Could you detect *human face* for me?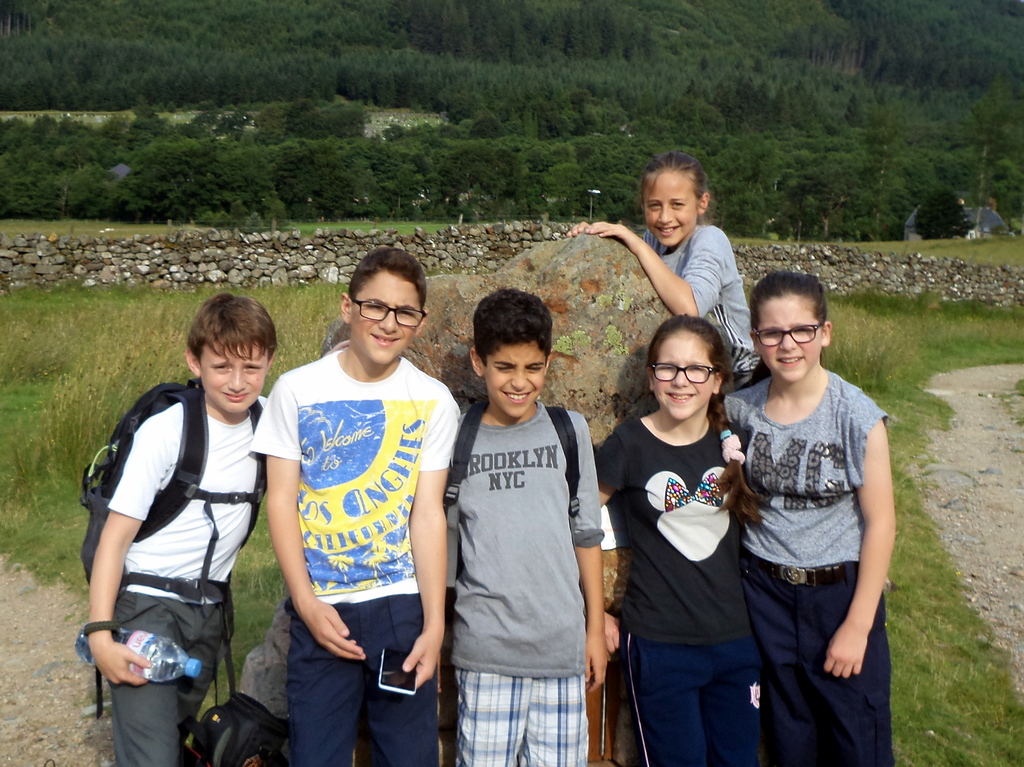
Detection result: [x1=655, y1=335, x2=717, y2=422].
